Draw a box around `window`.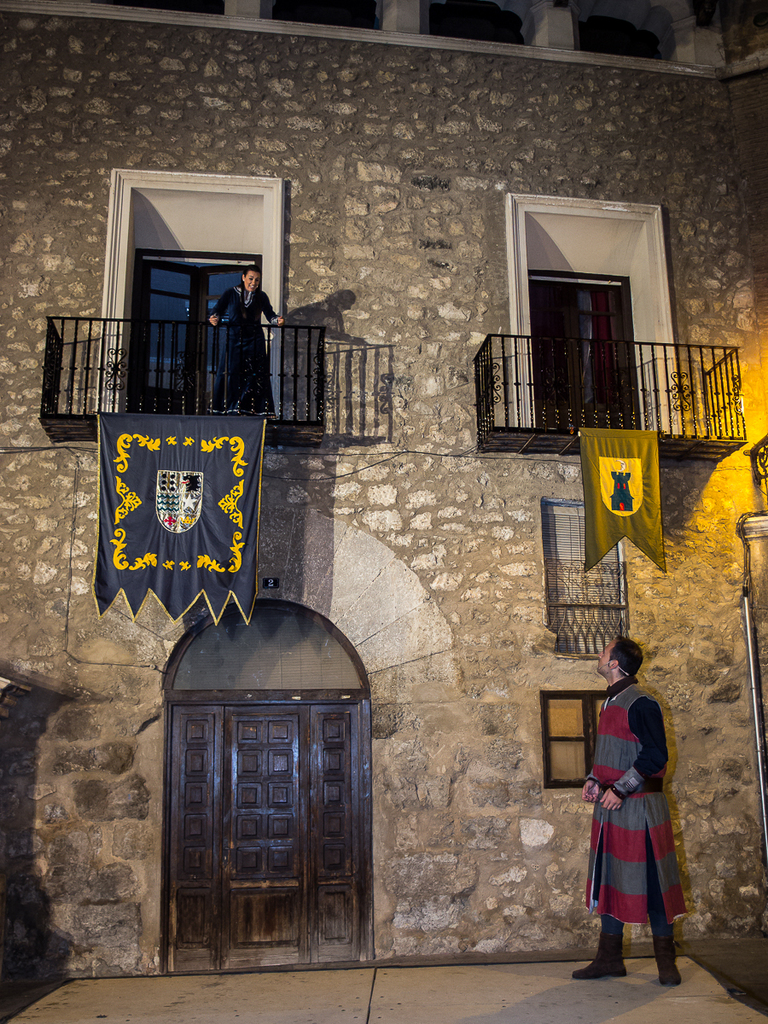
l=427, t=0, r=532, b=49.
